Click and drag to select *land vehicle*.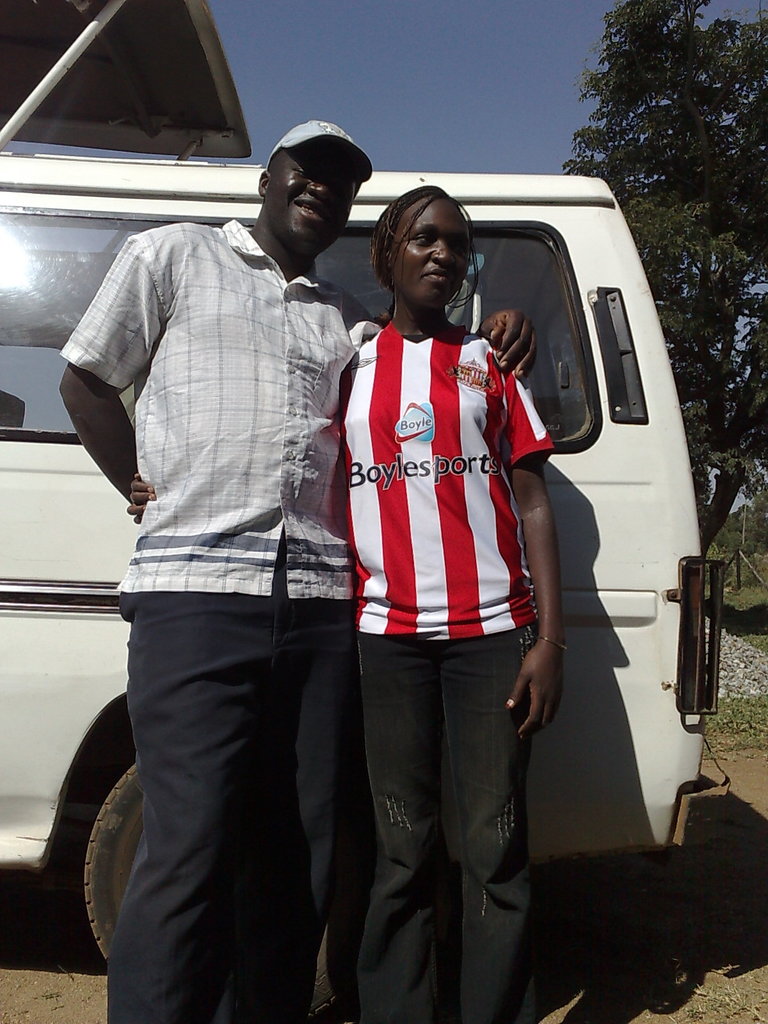
Selection: x1=0 y1=171 x2=720 y2=964.
